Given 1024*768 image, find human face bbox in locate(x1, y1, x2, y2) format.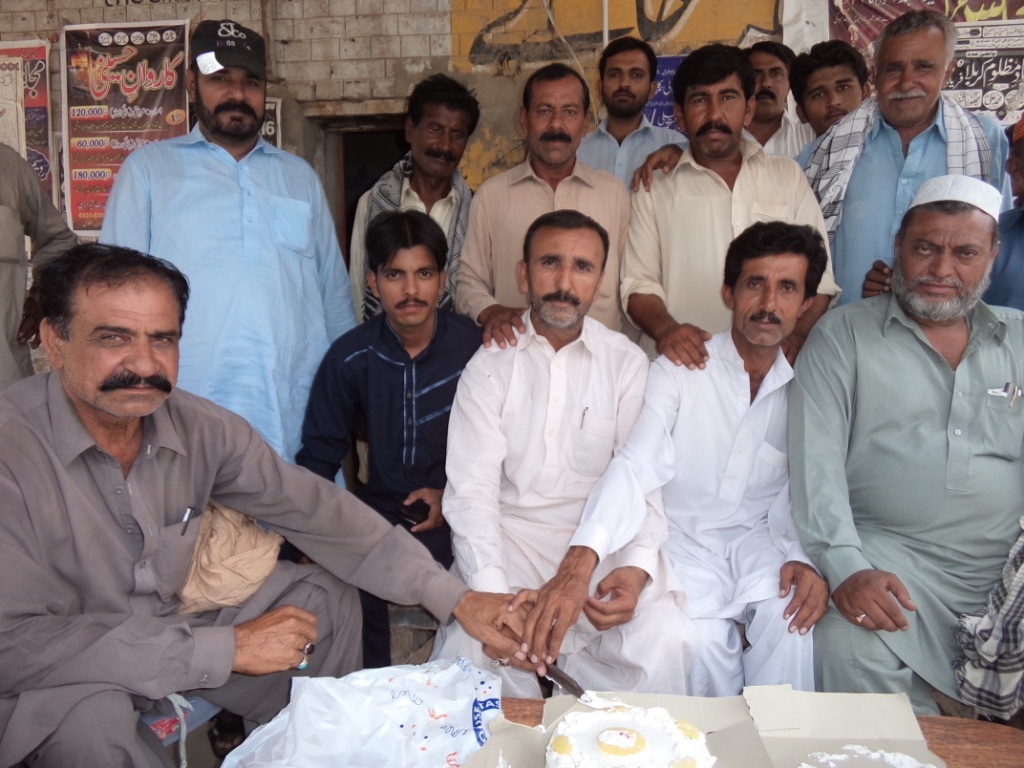
locate(877, 31, 947, 123).
